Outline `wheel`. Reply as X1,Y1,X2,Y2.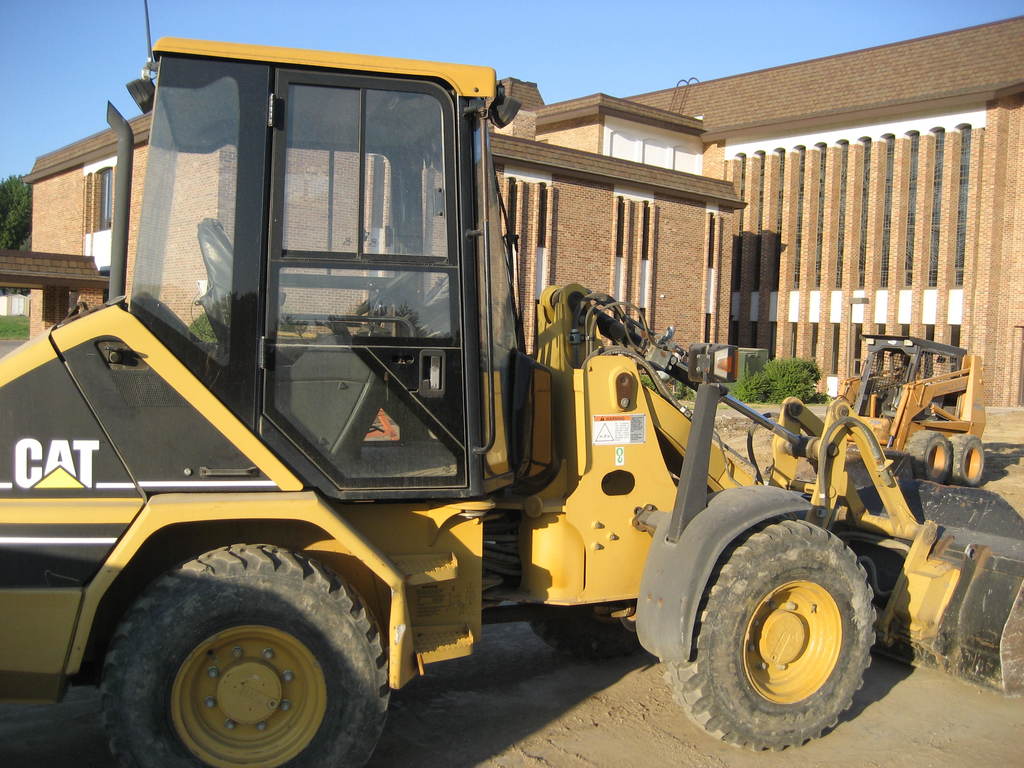
948,428,988,484.
